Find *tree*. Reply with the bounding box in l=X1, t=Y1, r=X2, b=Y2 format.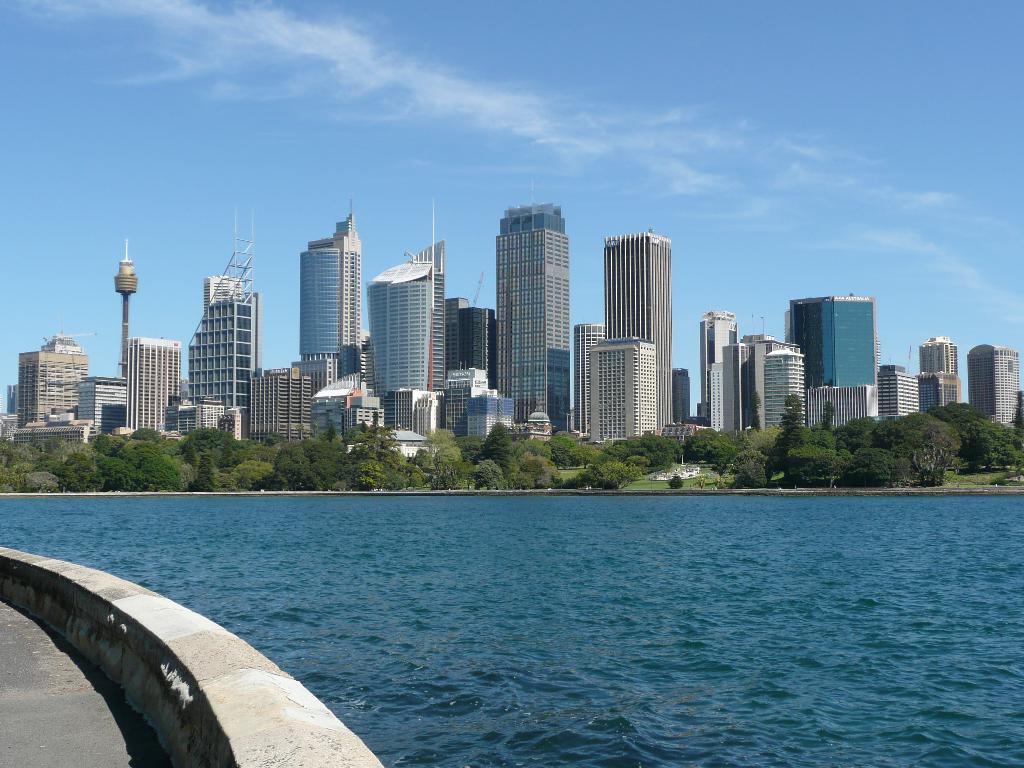
l=425, t=436, r=470, b=486.
